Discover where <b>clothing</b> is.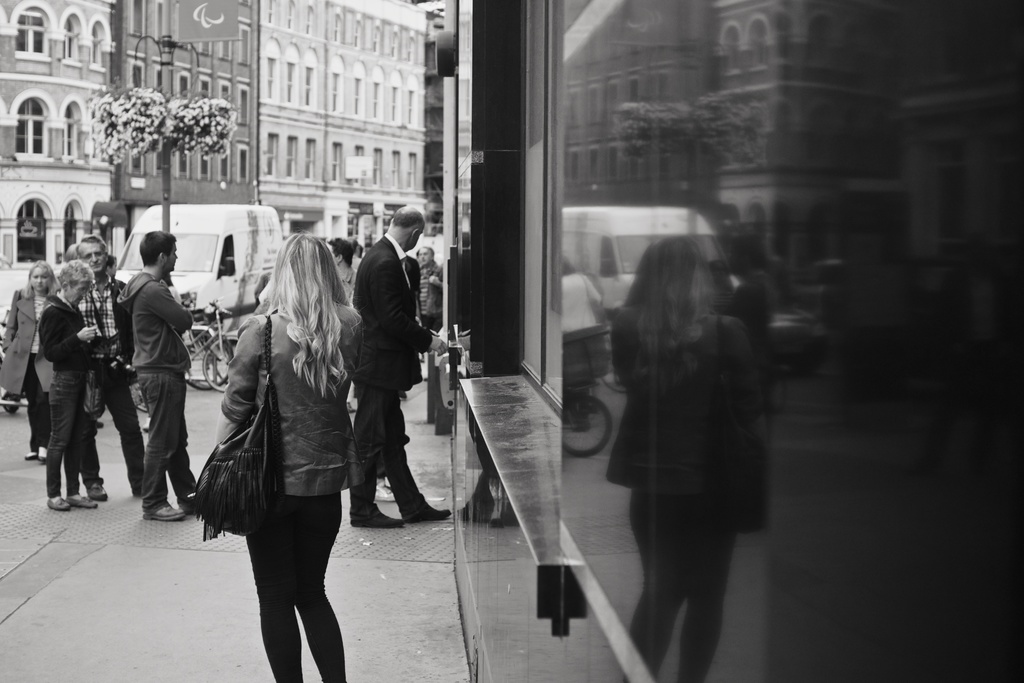
Discovered at locate(73, 273, 148, 496).
